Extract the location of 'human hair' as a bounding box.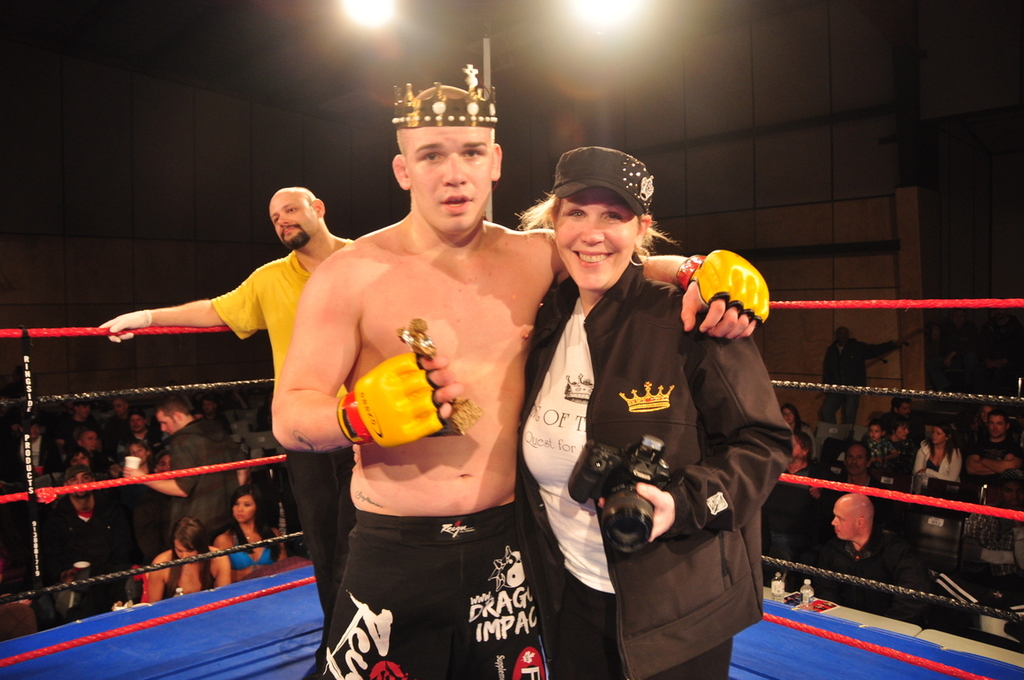
160 514 214 599.
